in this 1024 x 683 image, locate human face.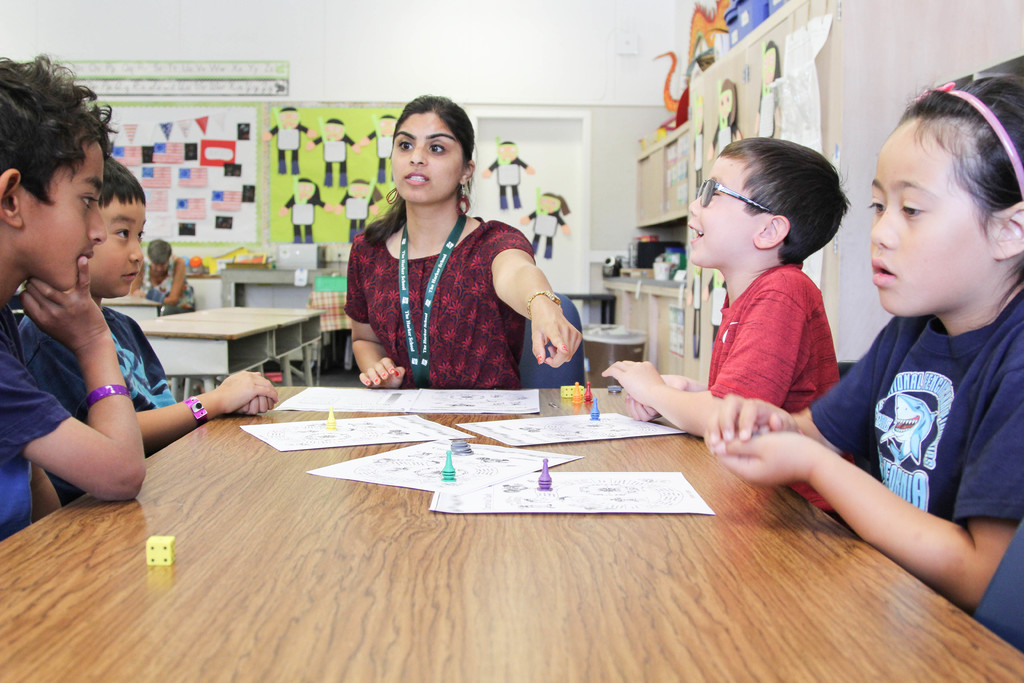
Bounding box: <region>380, 120, 392, 139</region>.
